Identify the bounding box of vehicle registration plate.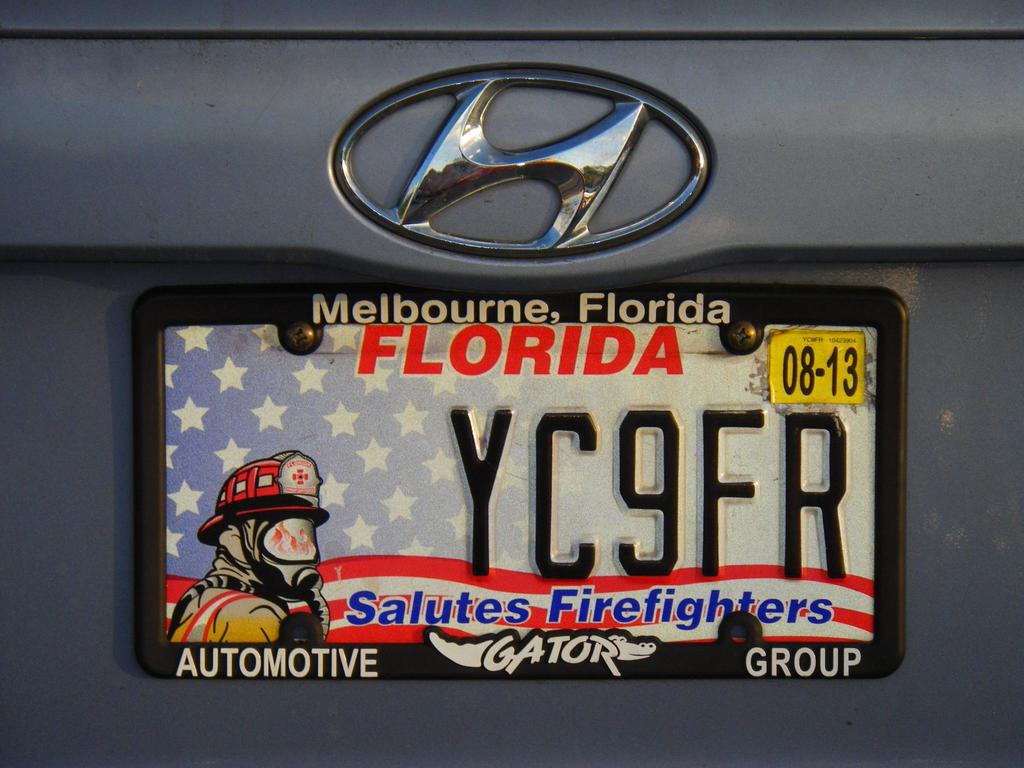
BBox(131, 277, 906, 684).
